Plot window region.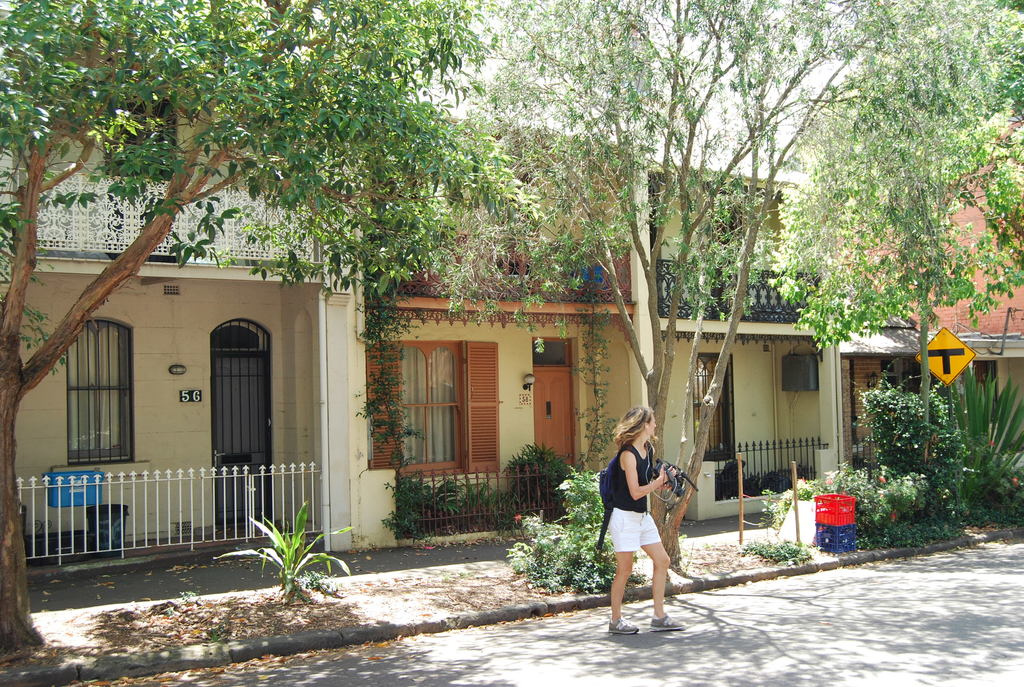
Plotted at {"x1": 366, "y1": 338, "x2": 503, "y2": 477}.
